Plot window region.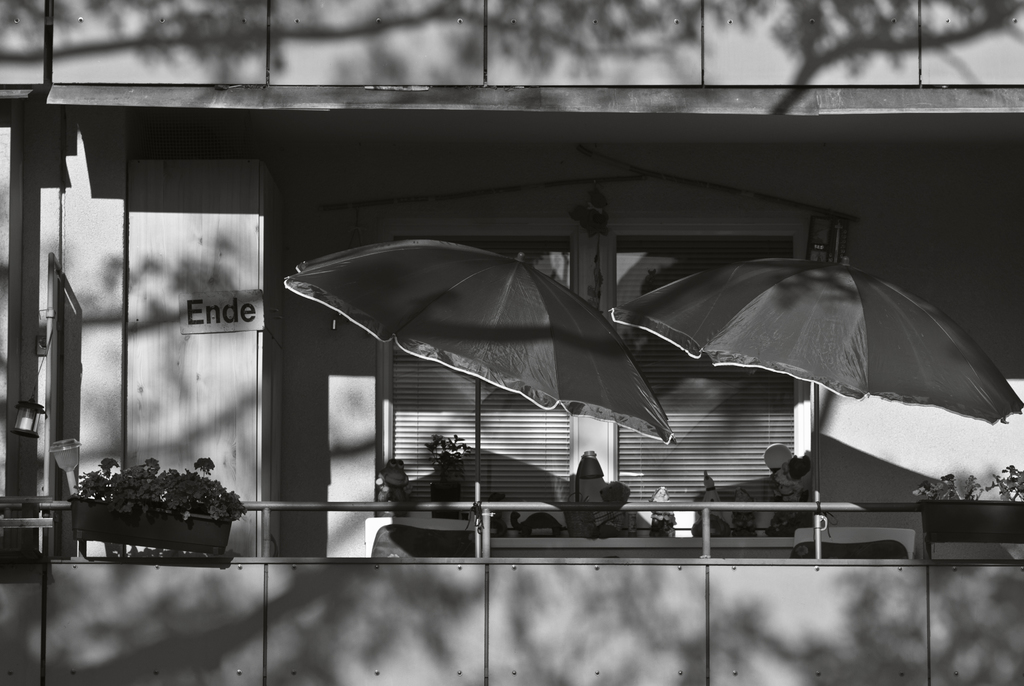
Plotted at x1=609, y1=231, x2=816, y2=529.
